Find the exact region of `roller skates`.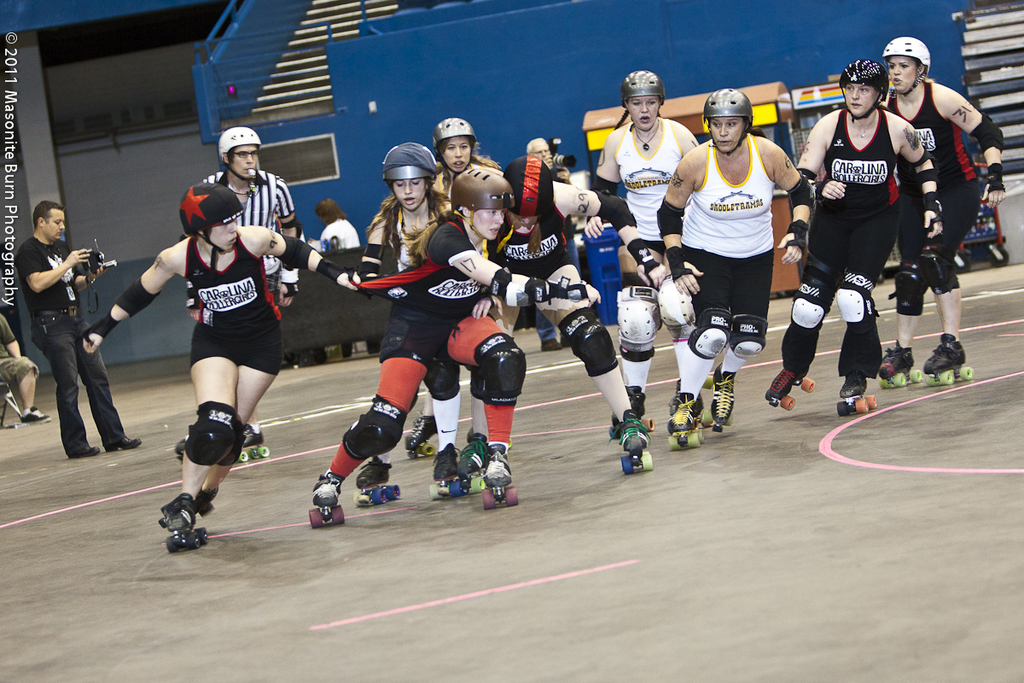
Exact region: bbox(428, 441, 473, 500).
